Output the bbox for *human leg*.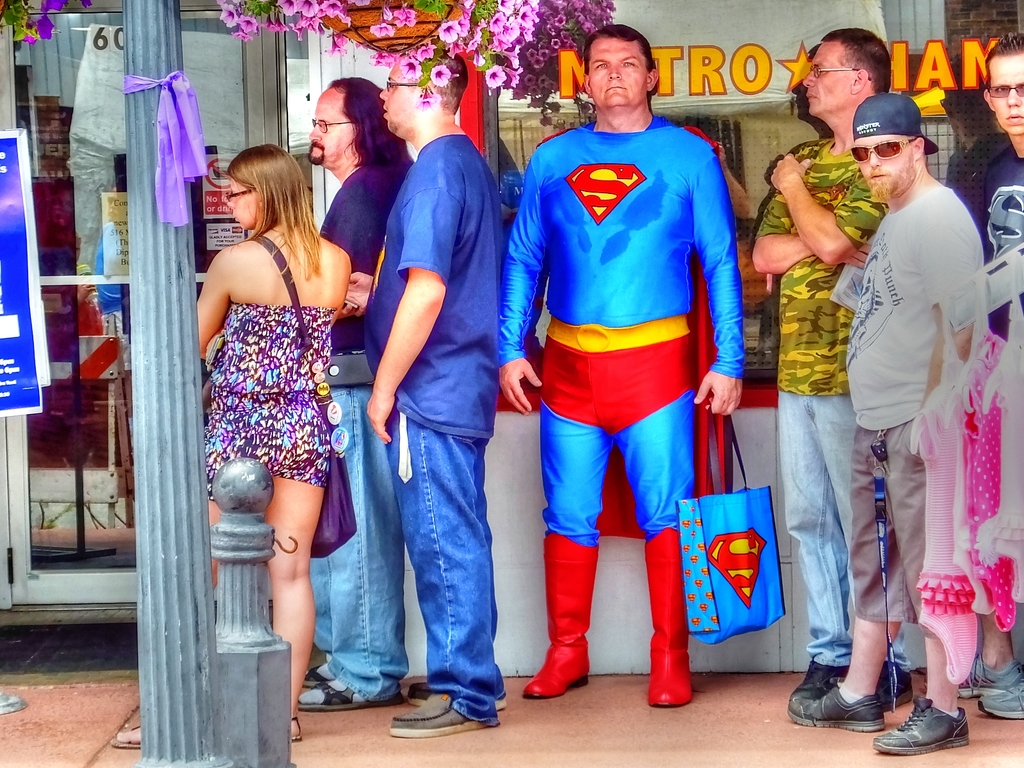
select_region(788, 614, 904, 729).
